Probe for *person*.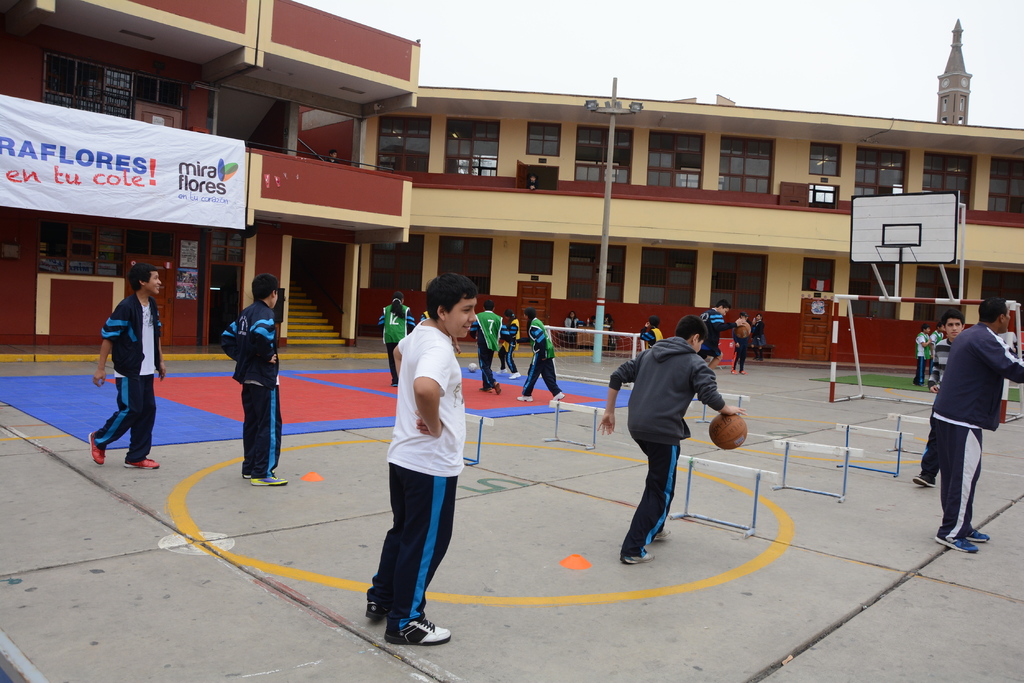
Probe result: x1=752 y1=310 x2=764 y2=366.
